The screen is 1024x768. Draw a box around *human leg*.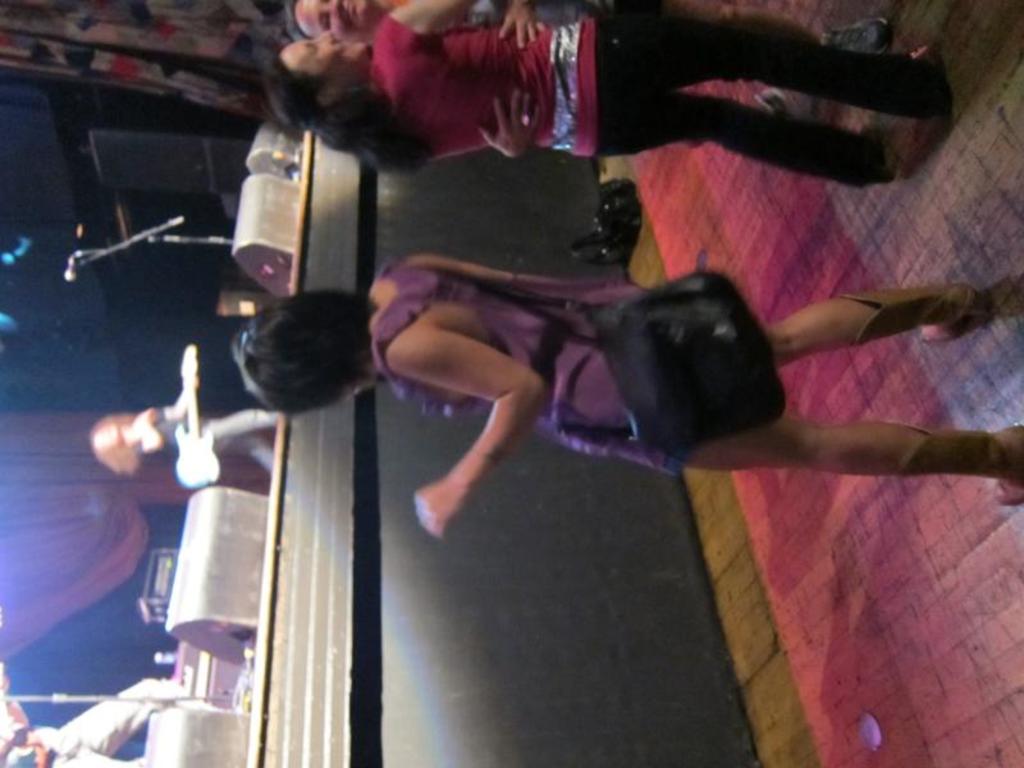
select_region(753, 280, 1023, 370).
